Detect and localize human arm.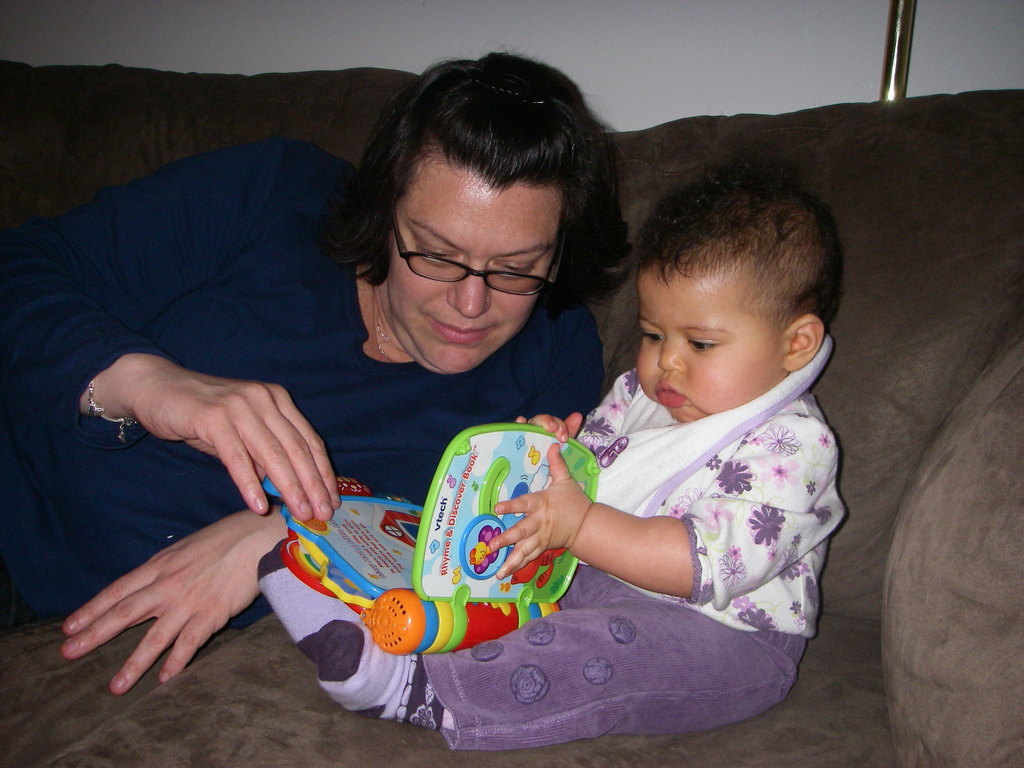
Localized at left=509, top=410, right=586, bottom=443.
